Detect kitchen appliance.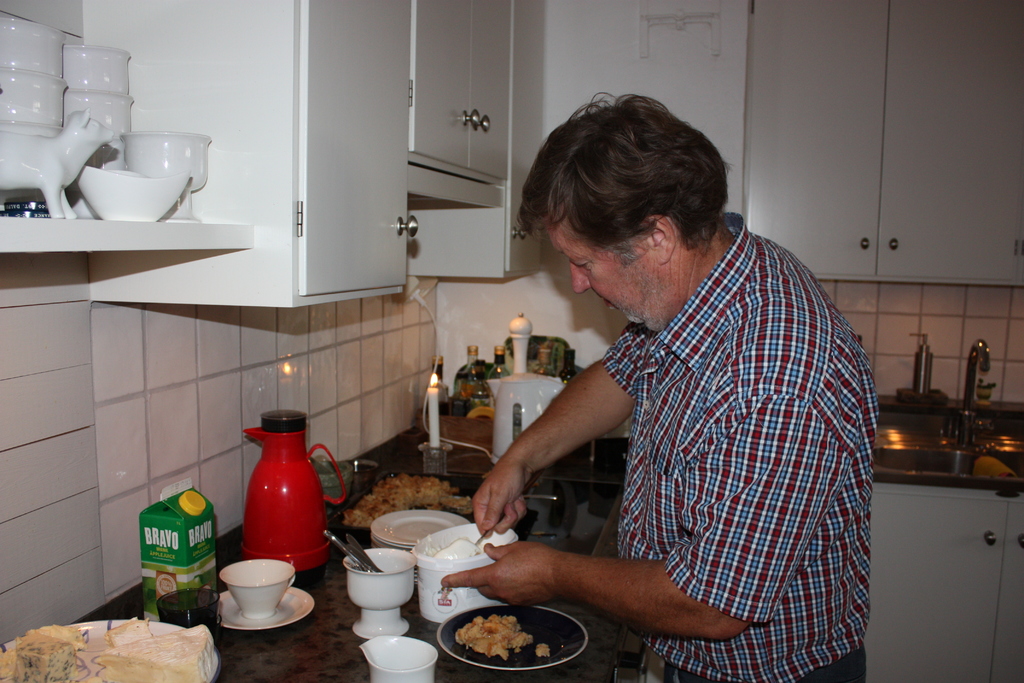
Detected at bbox=(0, 67, 70, 131).
